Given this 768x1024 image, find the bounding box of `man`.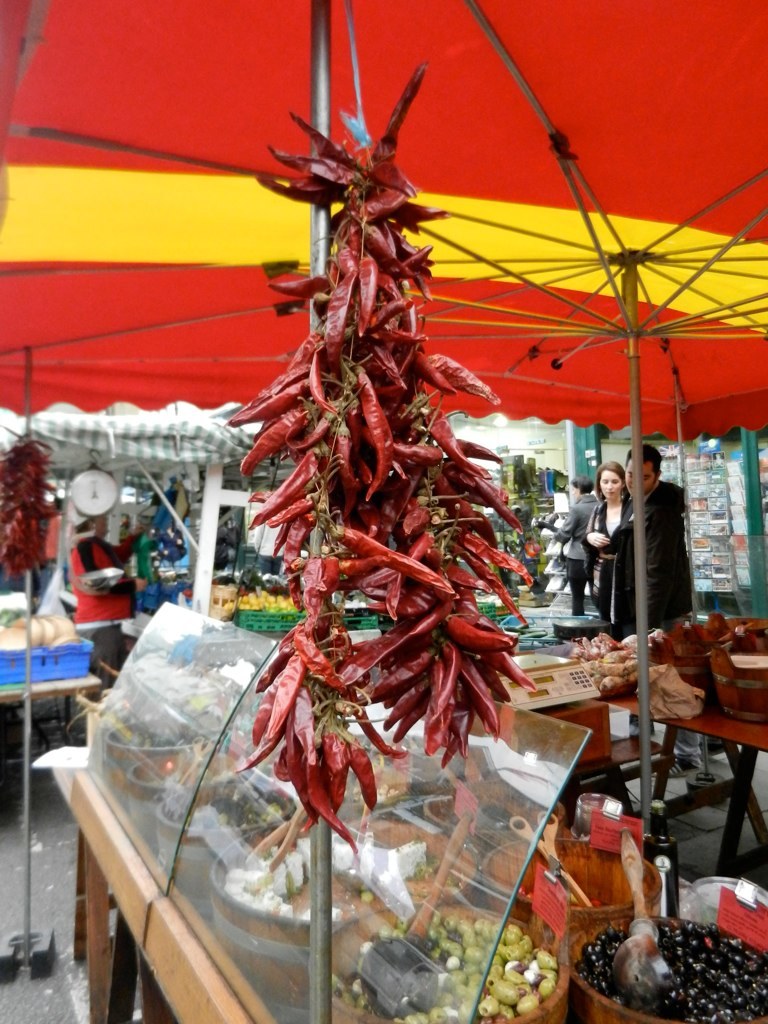
rect(617, 448, 692, 775).
